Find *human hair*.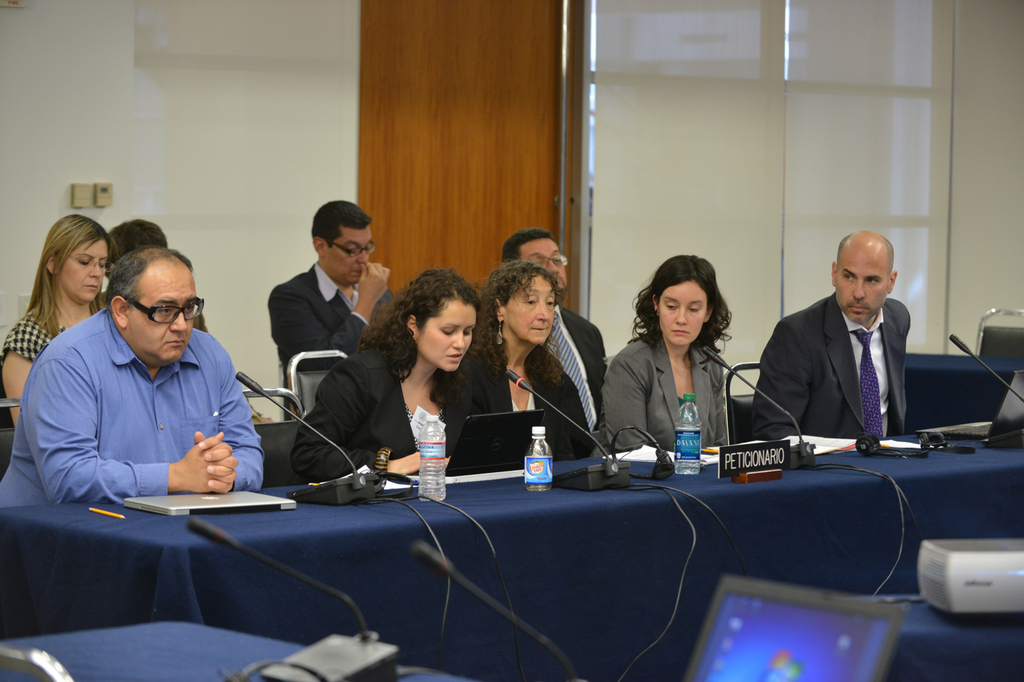
(left=637, top=250, right=743, bottom=369).
